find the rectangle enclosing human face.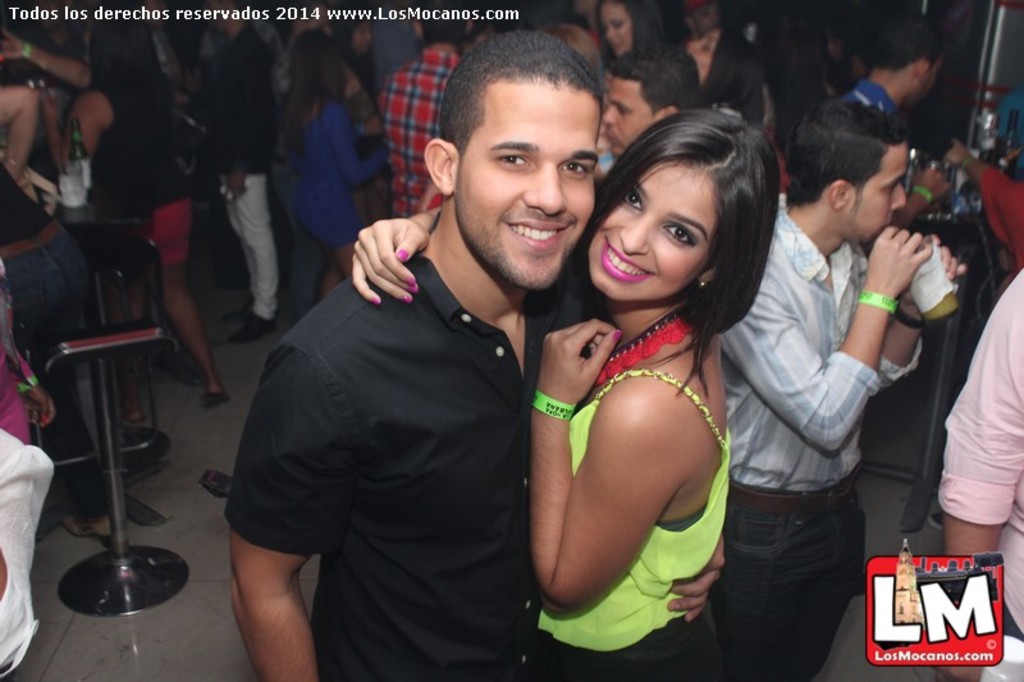
bbox(589, 150, 722, 298).
